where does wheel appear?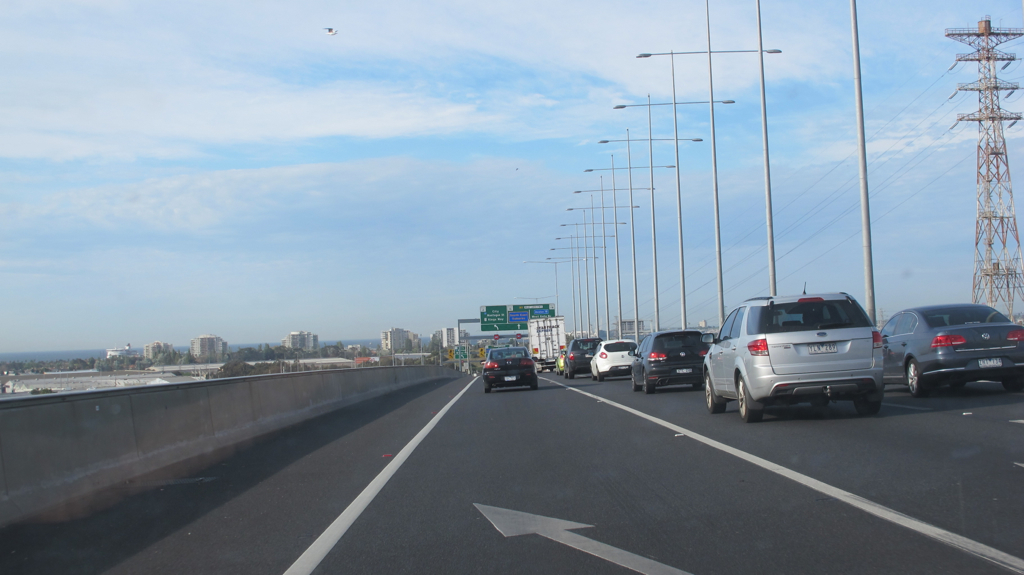
Appears at pyautogui.locateOnScreen(532, 376, 541, 392).
